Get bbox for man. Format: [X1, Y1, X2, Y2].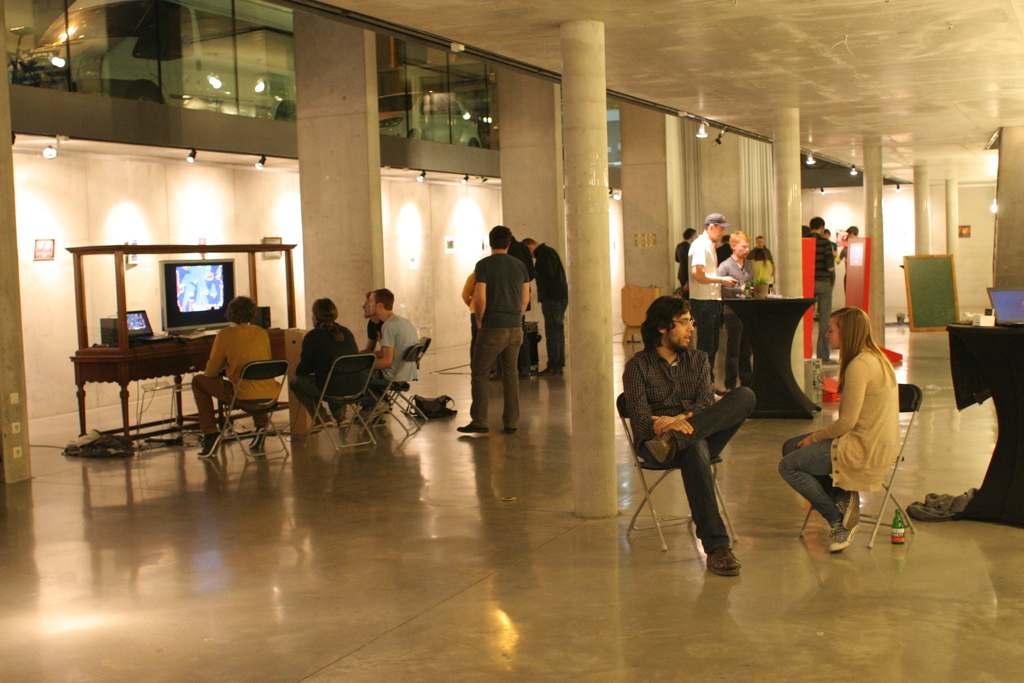
[719, 231, 757, 387].
